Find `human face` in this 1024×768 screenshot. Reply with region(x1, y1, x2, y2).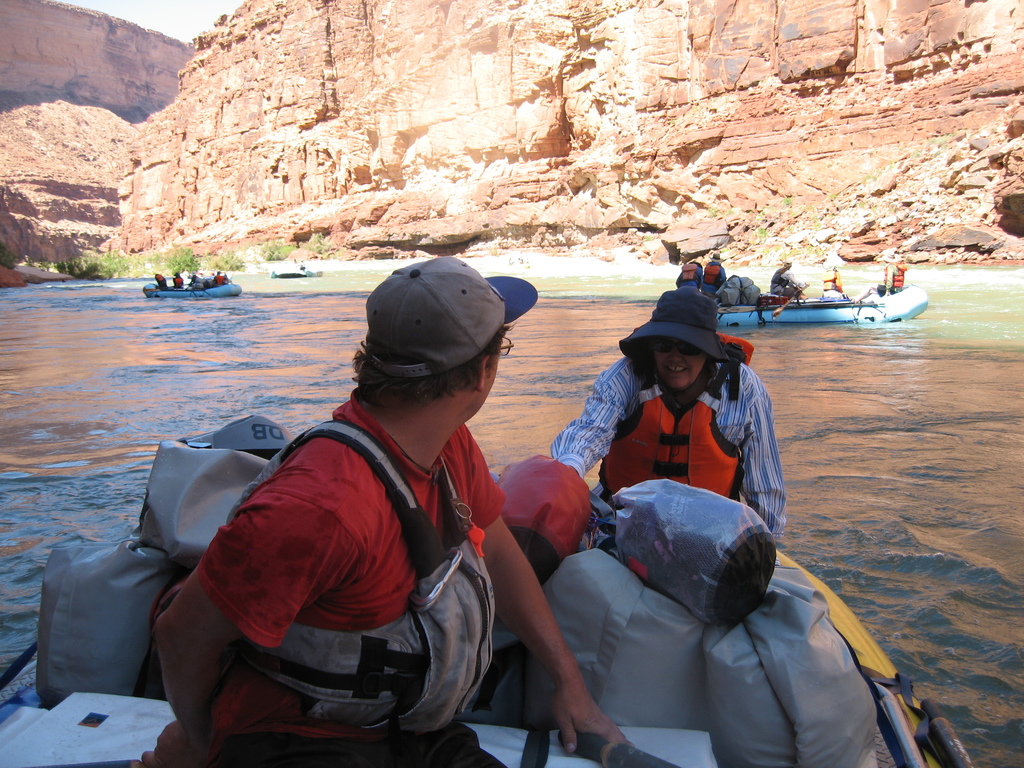
region(653, 337, 705, 389).
